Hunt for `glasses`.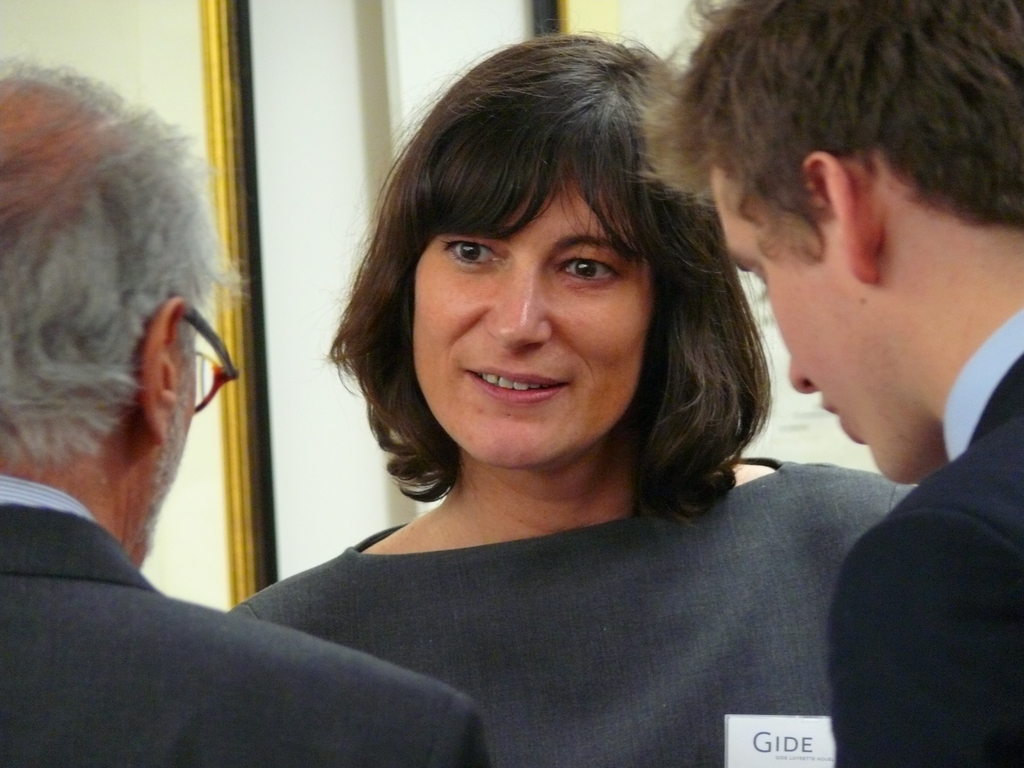
Hunted down at [left=178, top=300, right=242, bottom=416].
